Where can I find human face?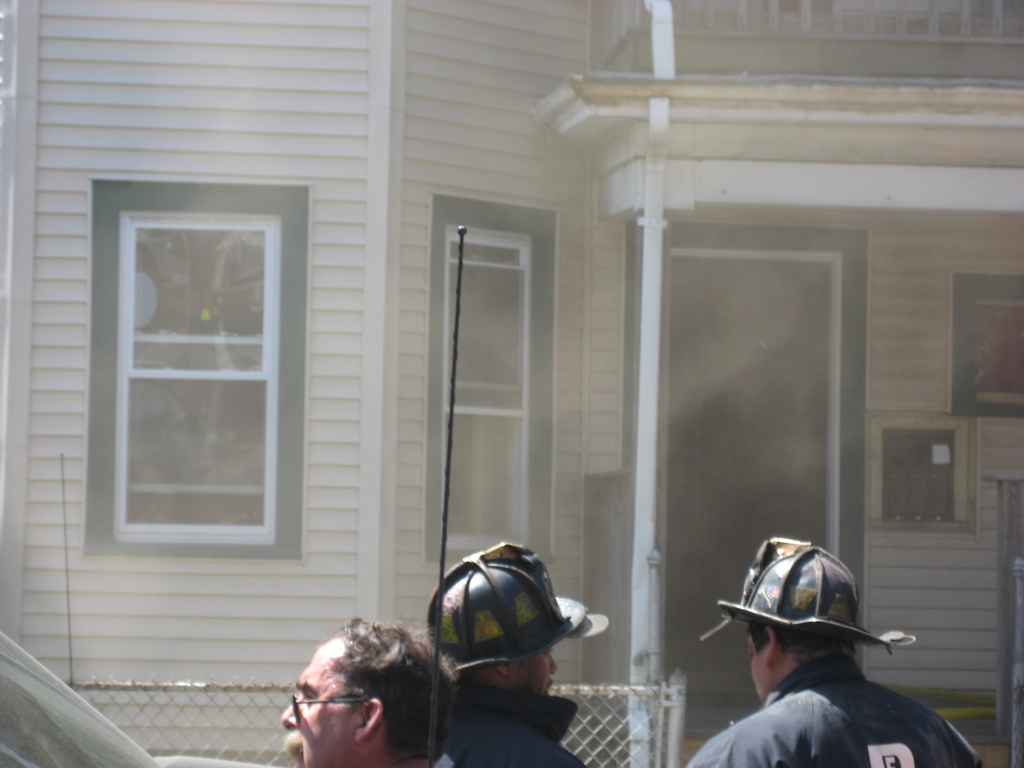
You can find it at locate(734, 614, 787, 709).
